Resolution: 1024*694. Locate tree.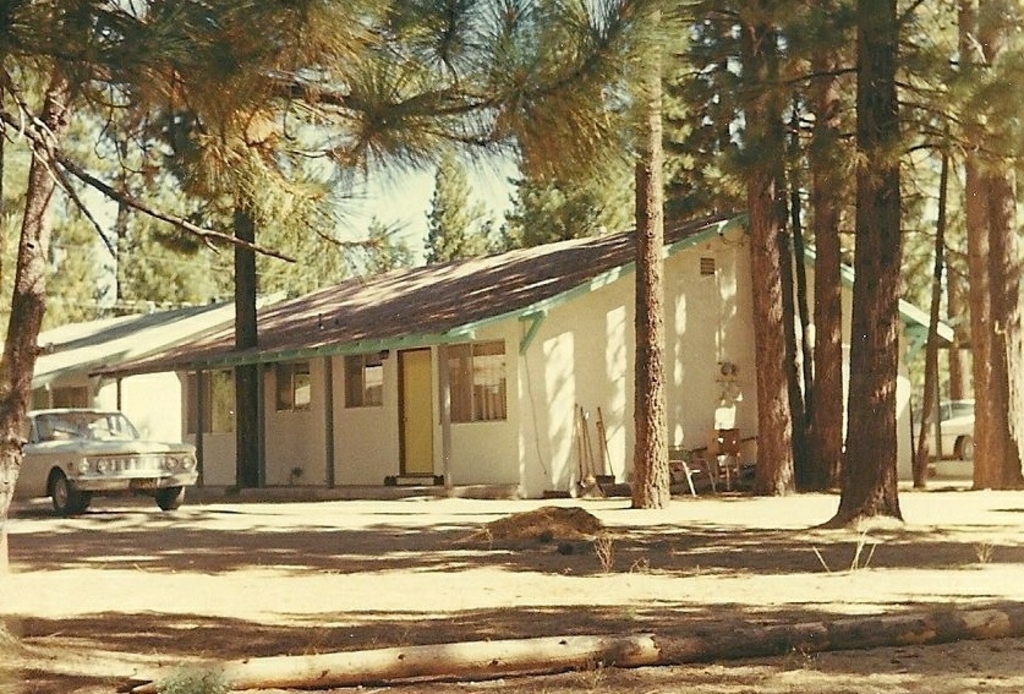
bbox=(0, 0, 115, 550).
